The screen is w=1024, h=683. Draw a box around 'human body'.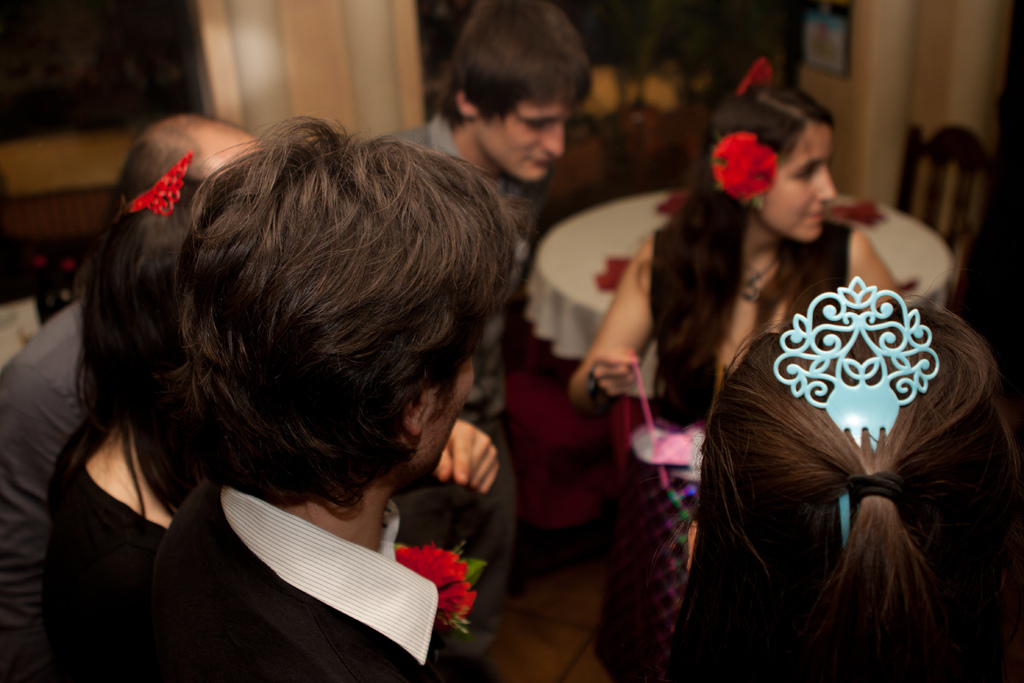
bbox=(0, 294, 109, 682).
